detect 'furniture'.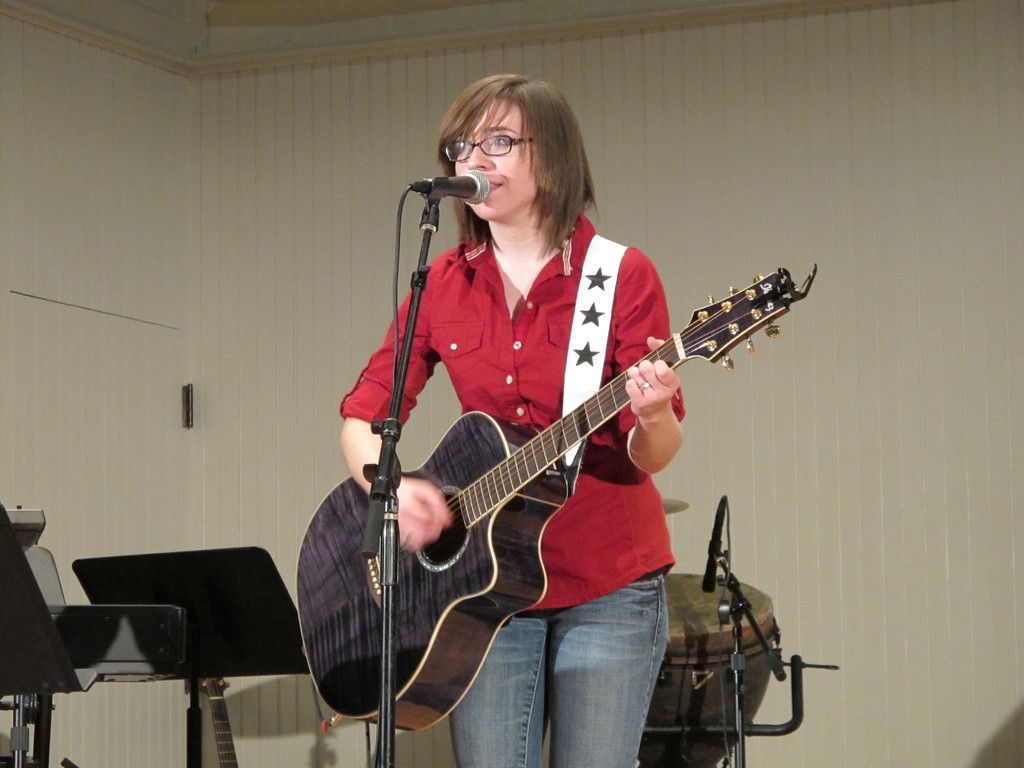
Detected at 70/546/310/767.
